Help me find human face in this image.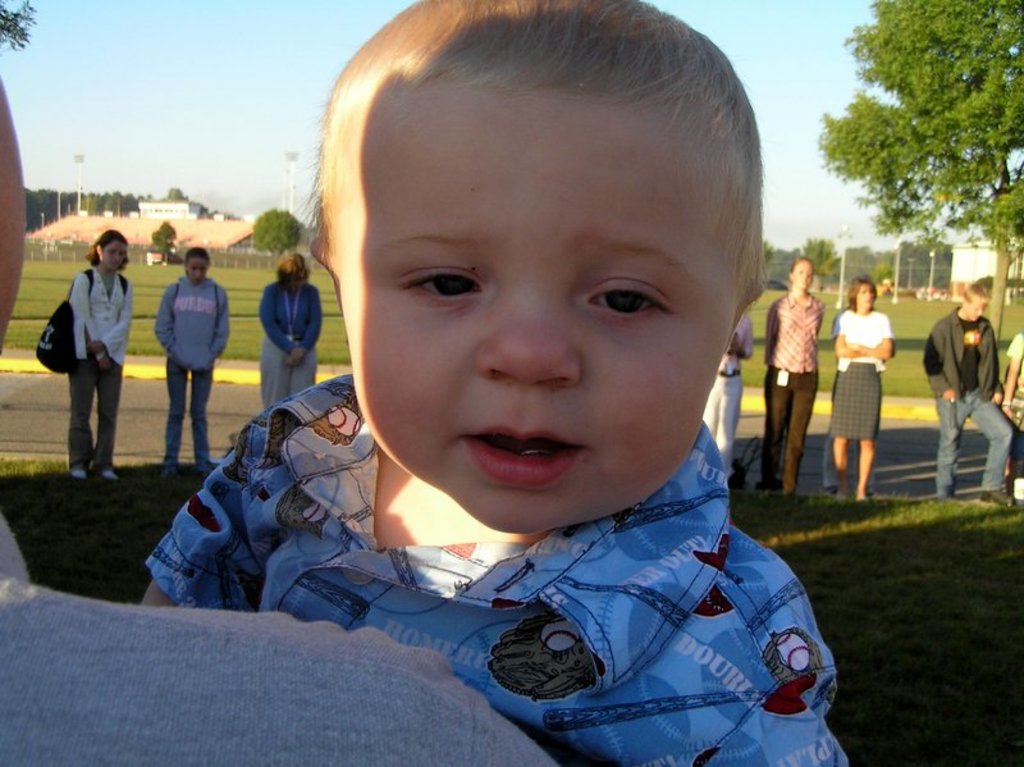
Found it: (left=321, top=55, right=762, bottom=530).
